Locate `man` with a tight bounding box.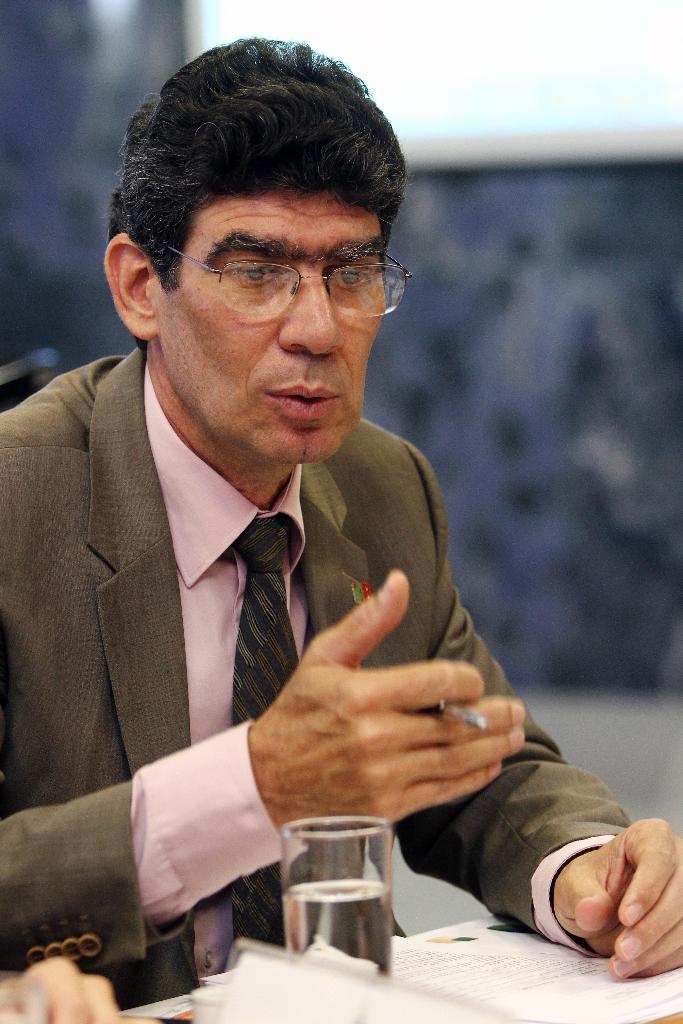
crop(0, 31, 682, 991).
